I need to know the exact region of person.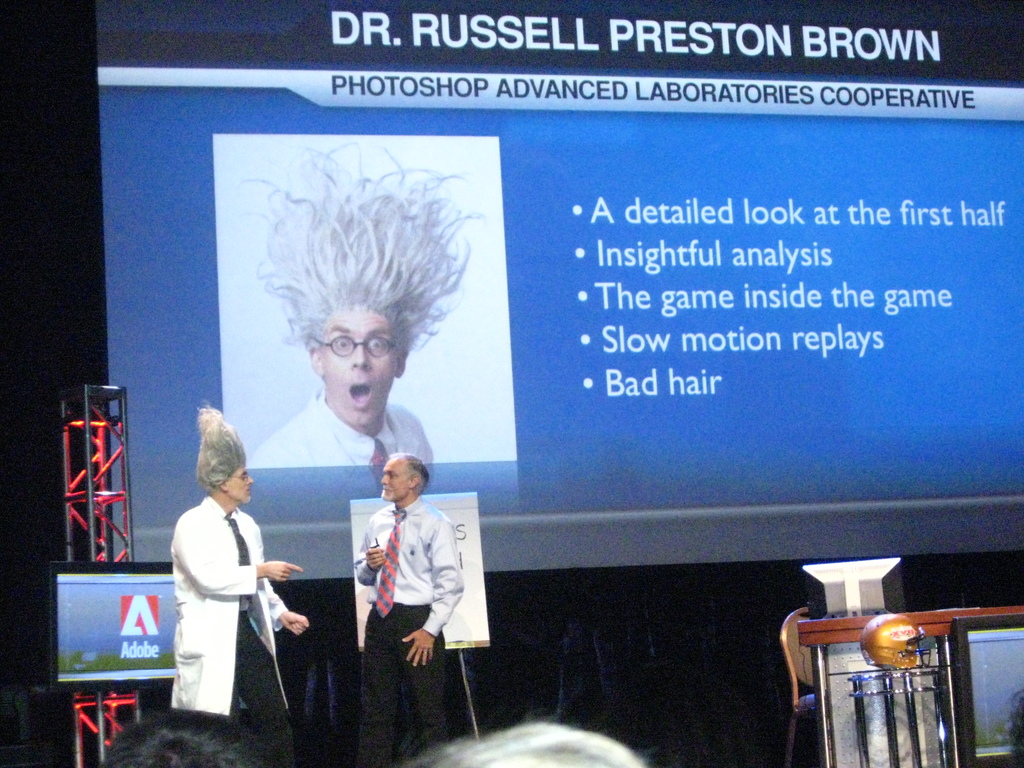
Region: {"x1": 407, "y1": 713, "x2": 655, "y2": 767}.
